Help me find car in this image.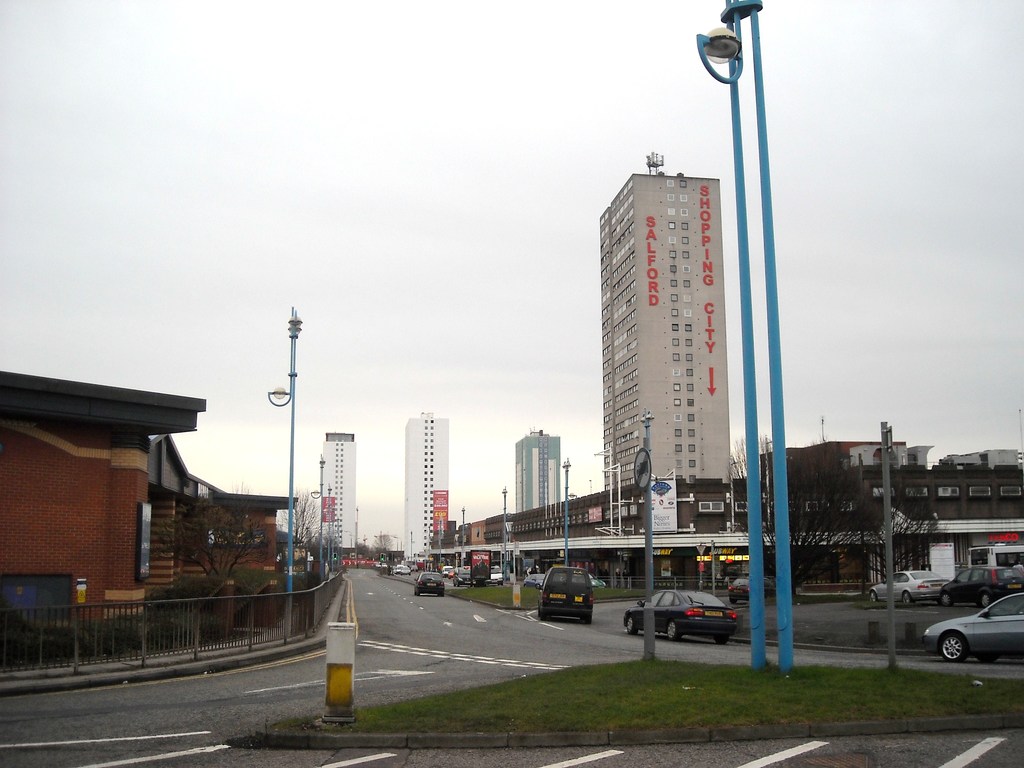
Found it: (872,569,947,604).
